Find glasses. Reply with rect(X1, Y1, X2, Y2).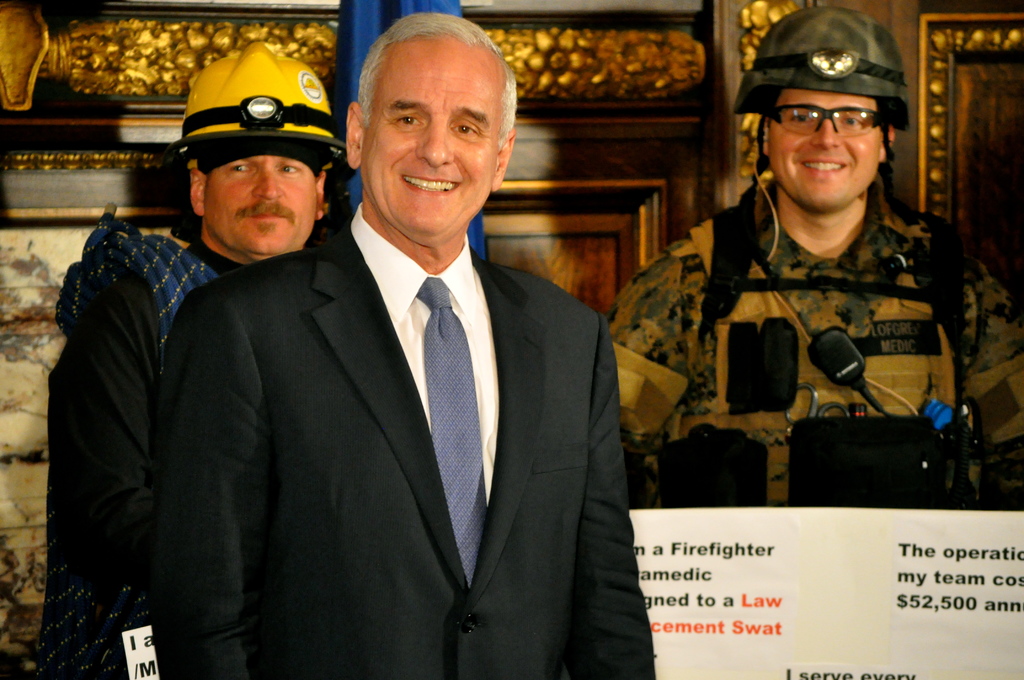
rect(776, 83, 916, 129).
